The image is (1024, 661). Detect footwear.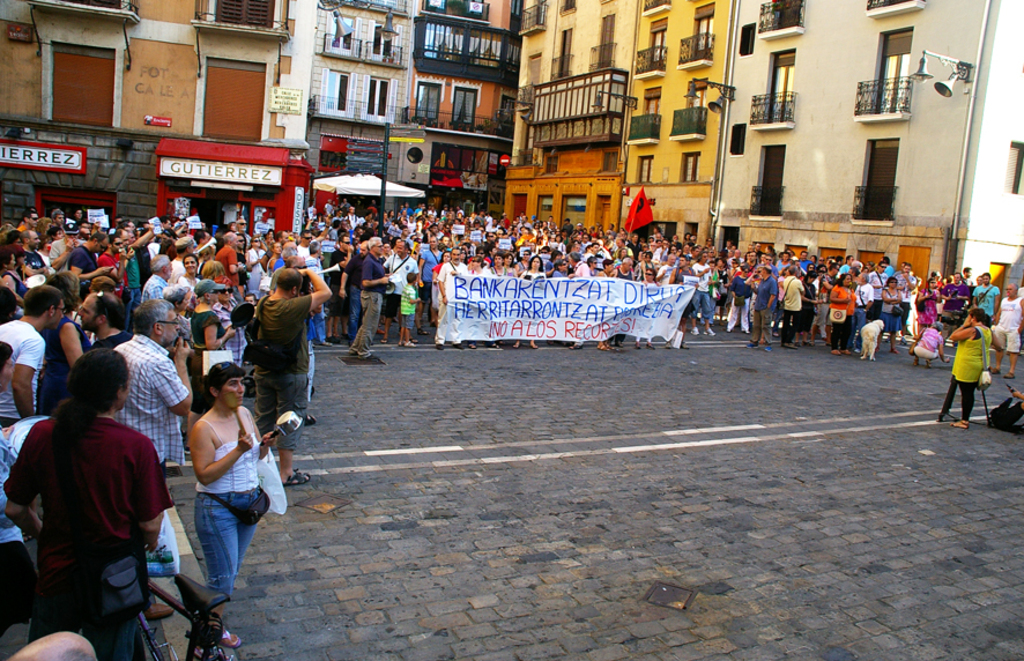
Detection: 663 343 673 347.
